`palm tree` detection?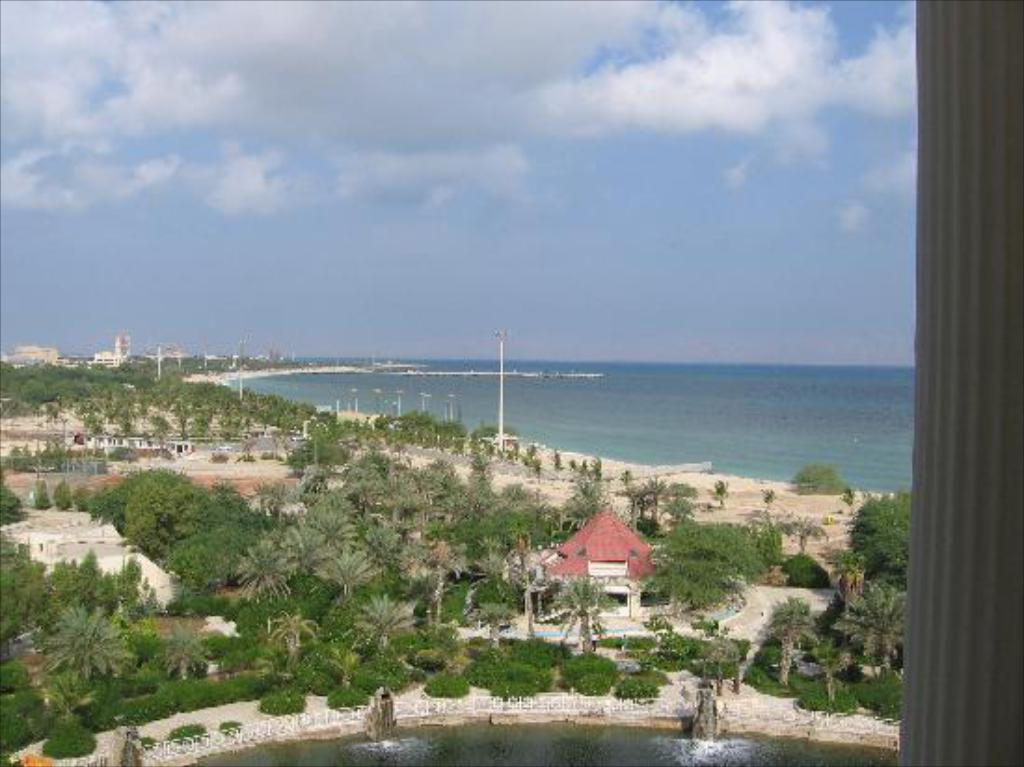
{"x1": 37, "y1": 603, "x2": 136, "y2": 719}
